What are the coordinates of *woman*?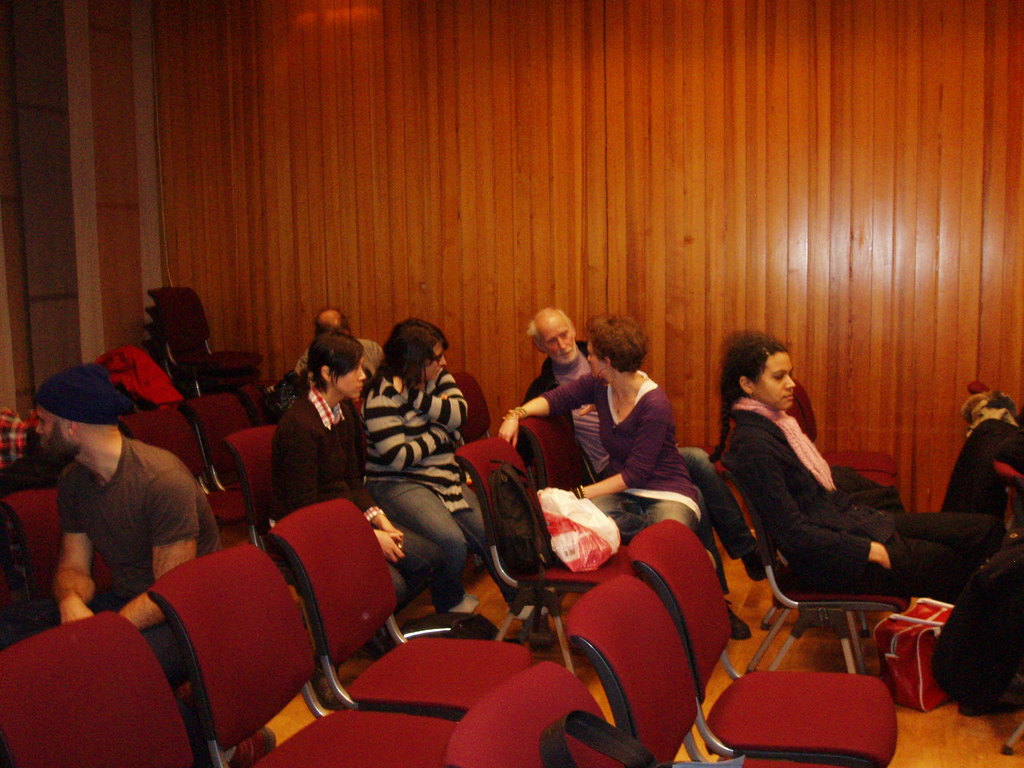
pyautogui.locateOnScreen(708, 338, 1004, 601).
